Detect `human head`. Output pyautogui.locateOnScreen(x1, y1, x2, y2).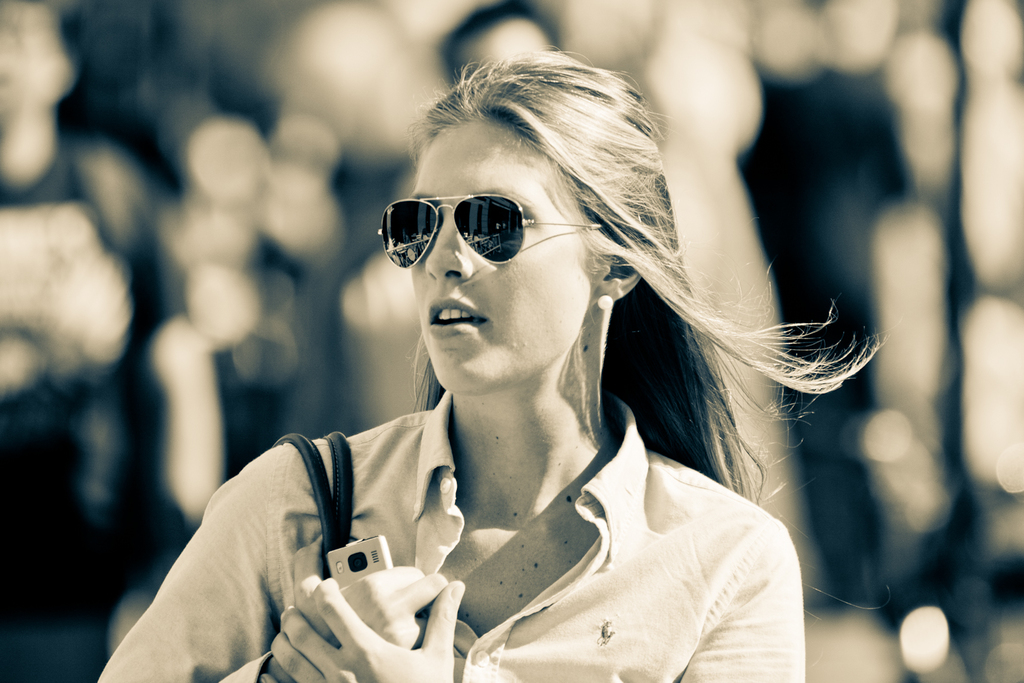
pyautogui.locateOnScreen(439, 6, 556, 83).
